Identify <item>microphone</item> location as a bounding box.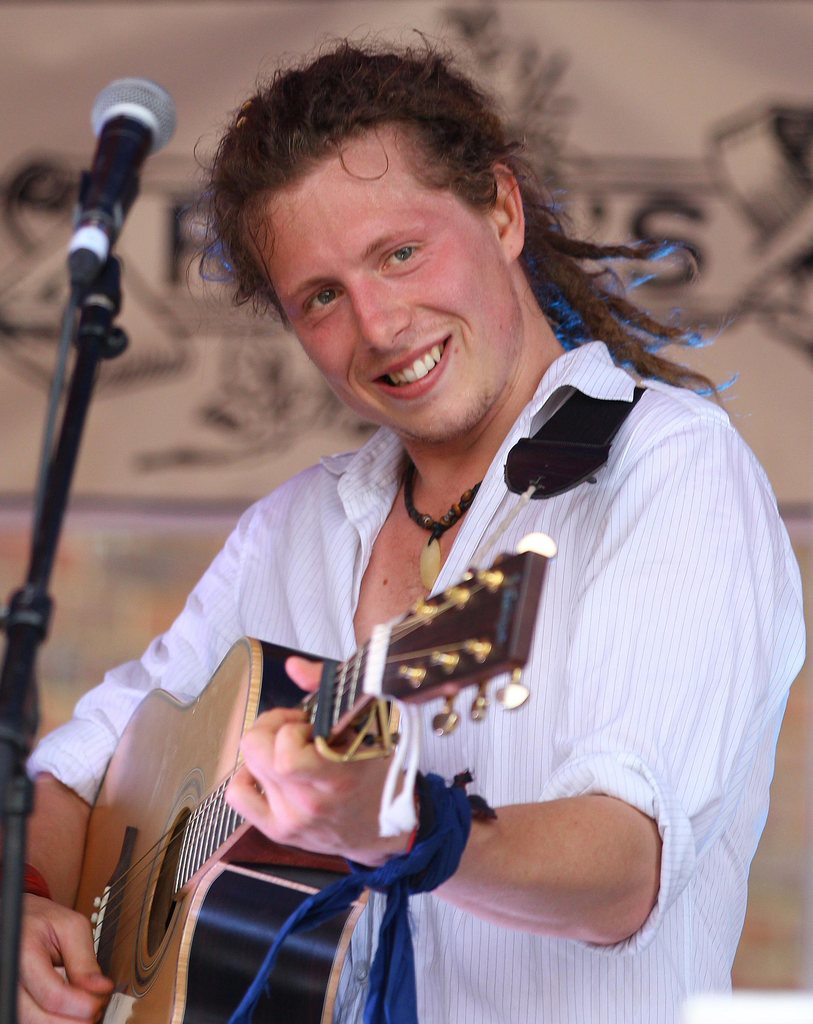
{"left": 70, "top": 76, "right": 179, "bottom": 307}.
